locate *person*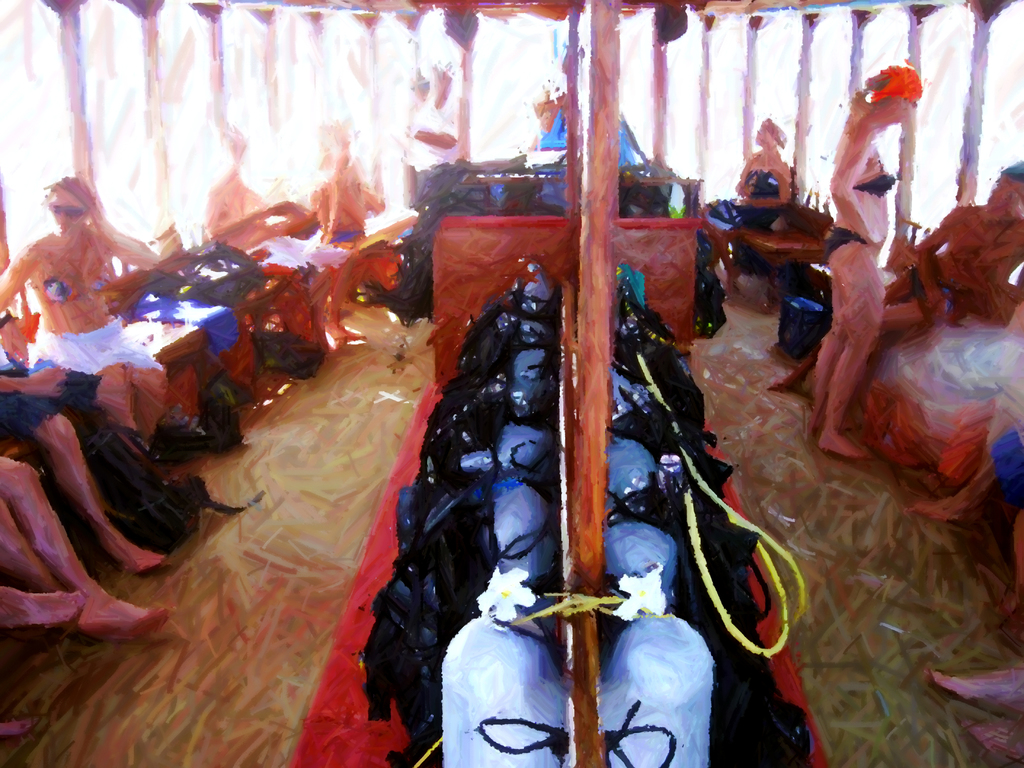
x1=824 y1=63 x2=922 y2=451
